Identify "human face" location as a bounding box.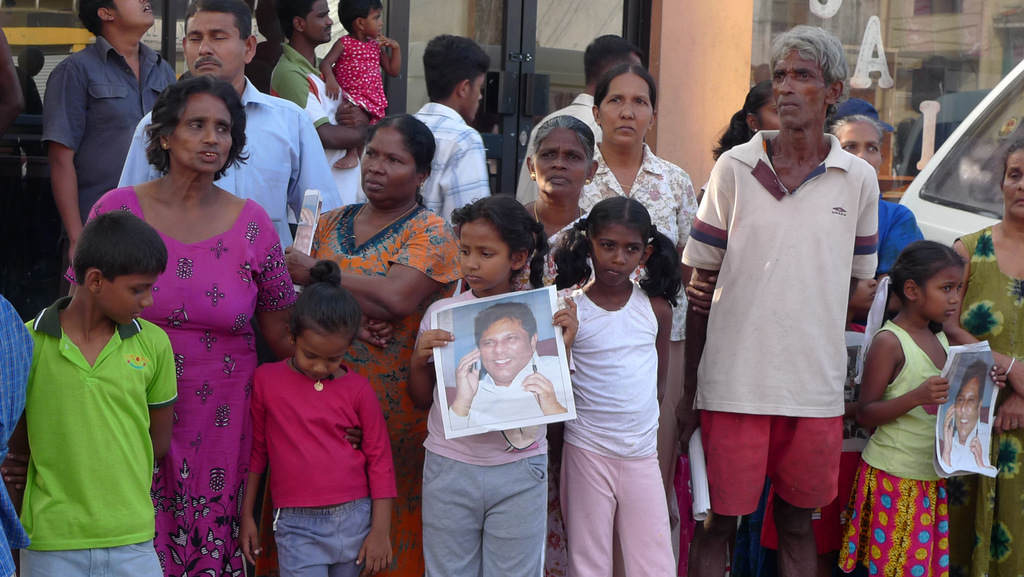
region(532, 126, 588, 197).
